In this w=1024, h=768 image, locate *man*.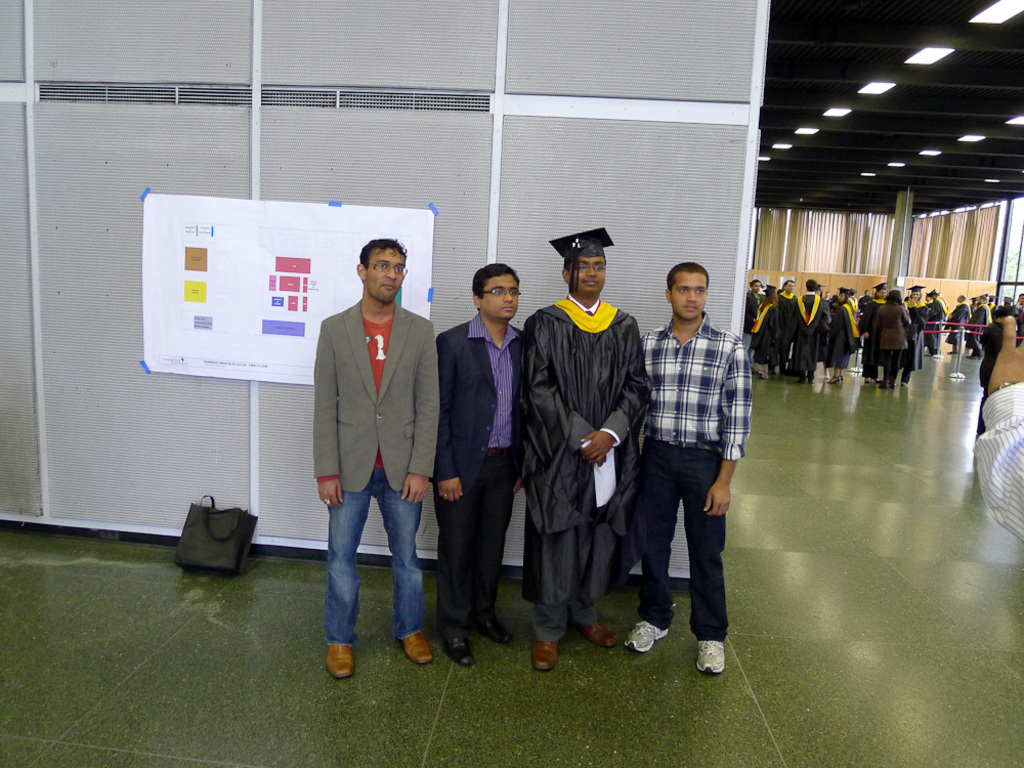
Bounding box: l=617, t=259, r=754, b=677.
